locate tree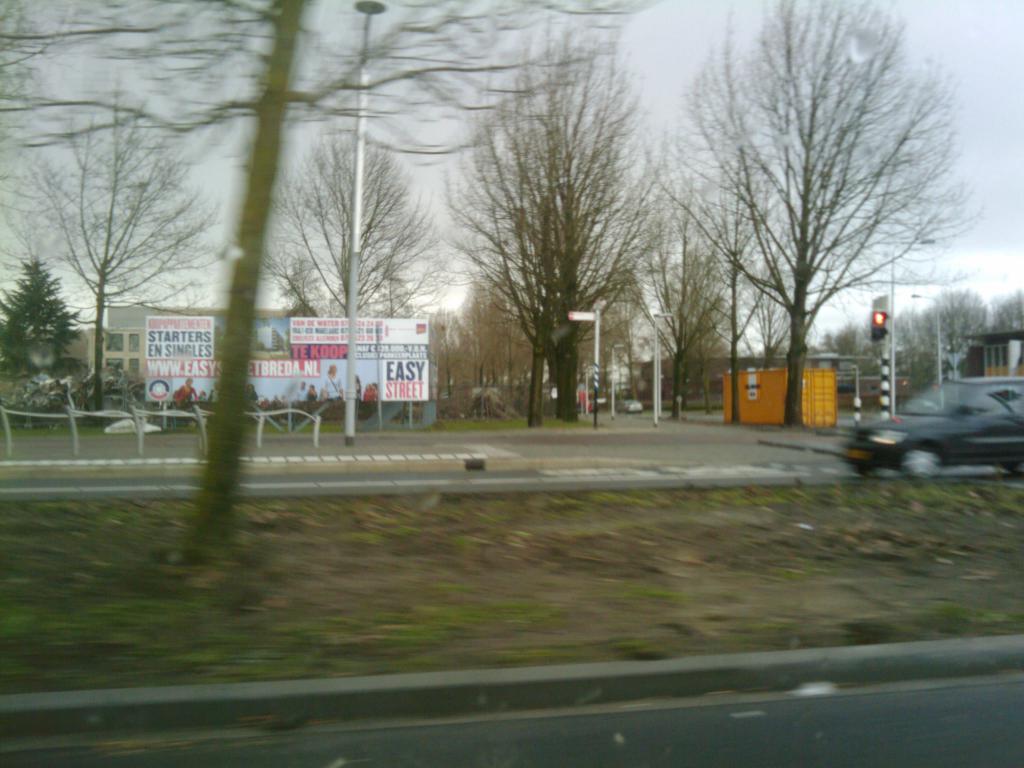
bbox=[995, 292, 1023, 335]
